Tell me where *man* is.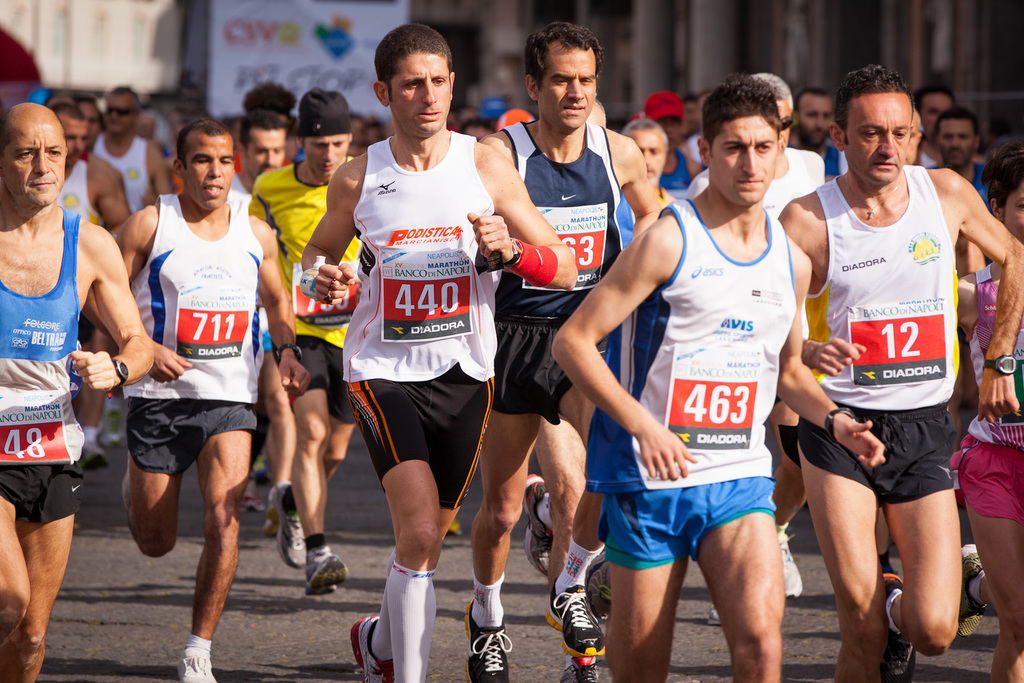
*man* is at (left=249, top=88, right=359, bottom=597).
